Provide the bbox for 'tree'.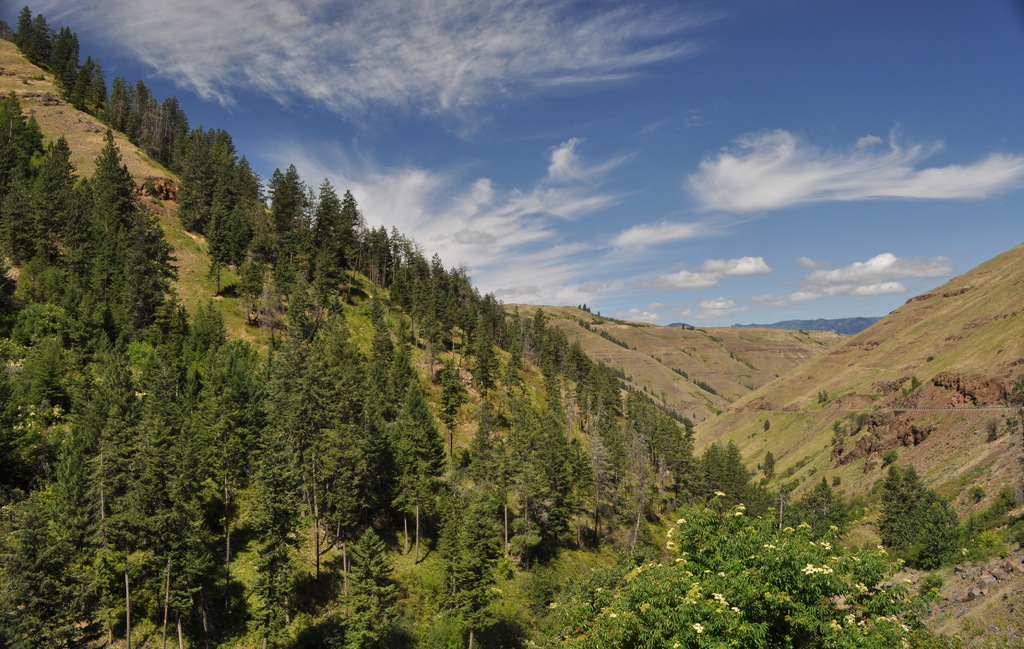
819/389/830/400.
